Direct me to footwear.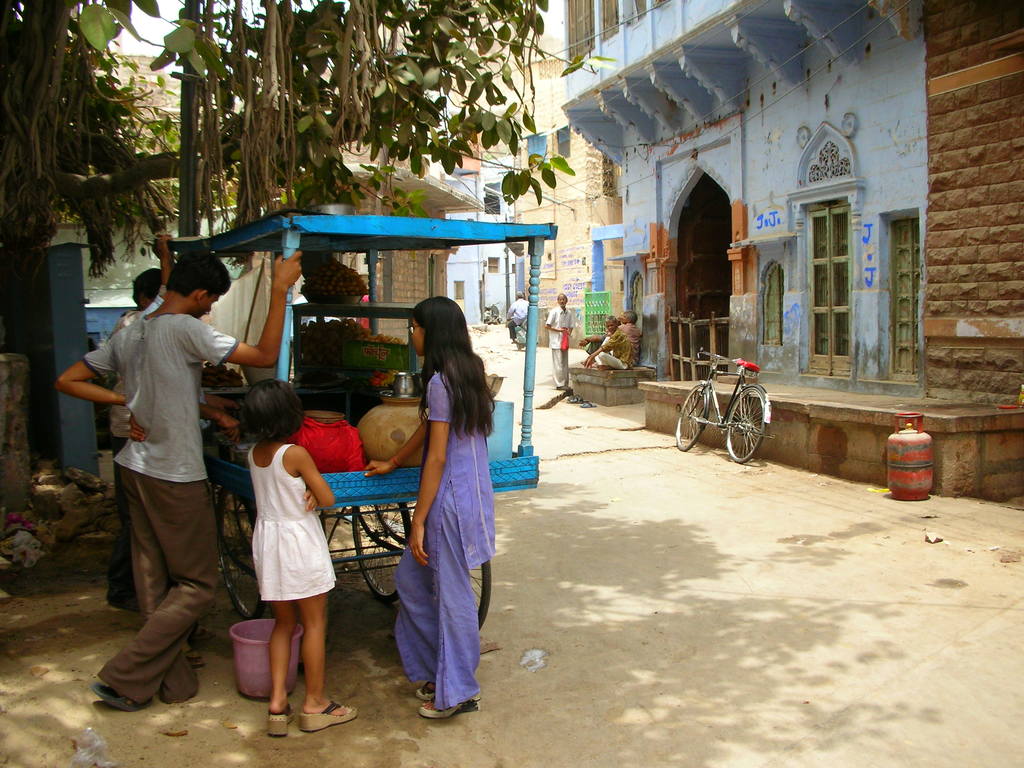
Direction: l=300, t=701, r=358, b=732.
